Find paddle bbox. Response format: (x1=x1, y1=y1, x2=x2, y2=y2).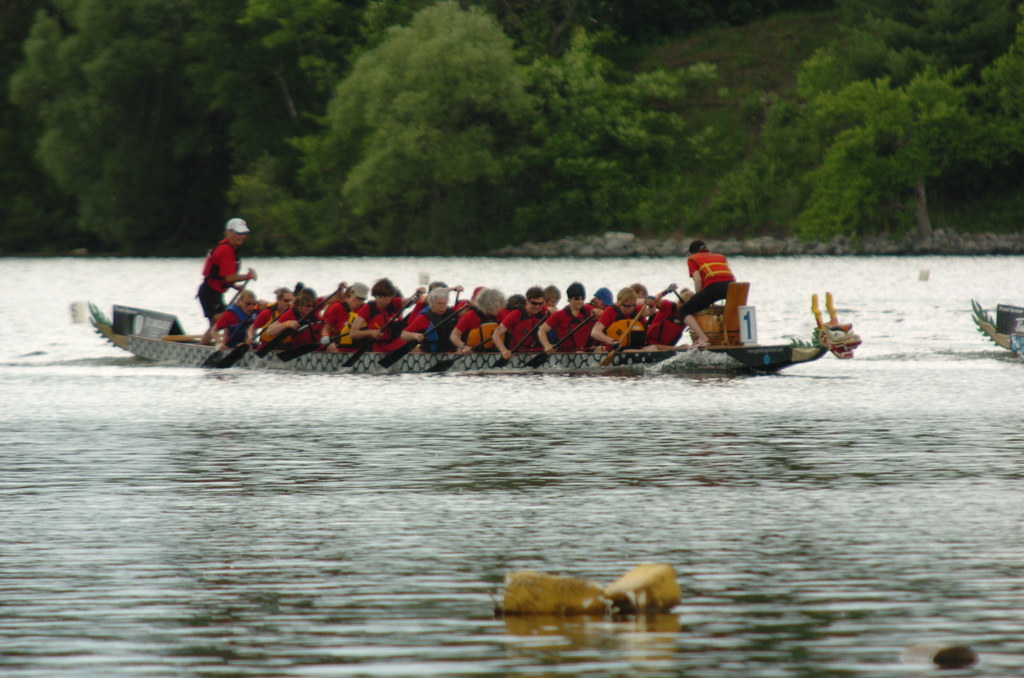
(x1=342, y1=291, x2=420, y2=367).
